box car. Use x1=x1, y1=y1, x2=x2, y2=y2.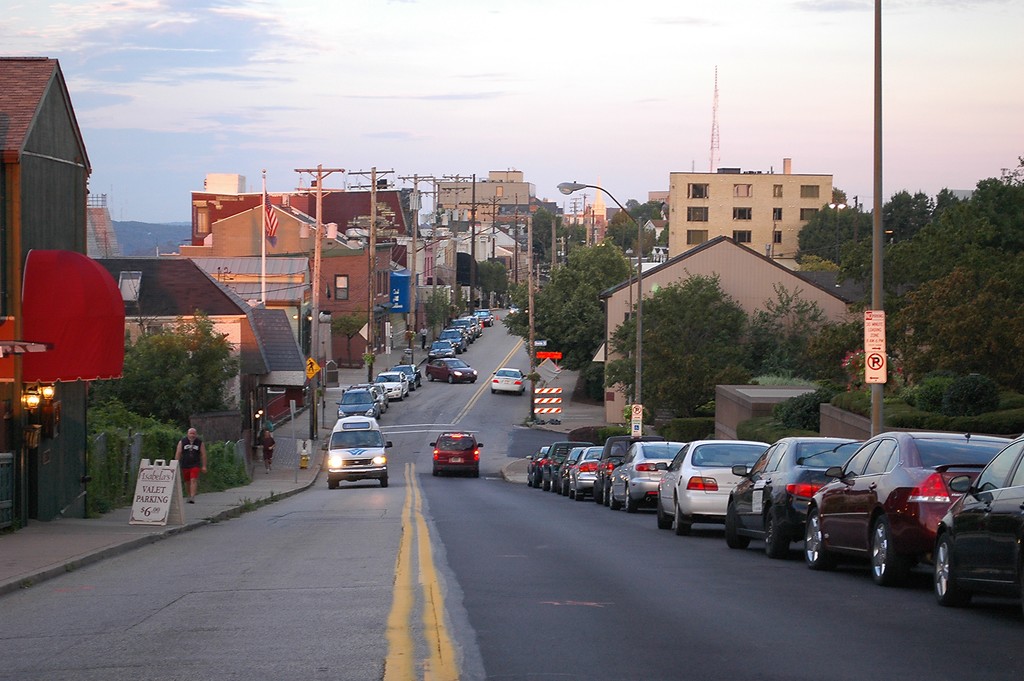
x1=489, y1=366, x2=530, y2=398.
